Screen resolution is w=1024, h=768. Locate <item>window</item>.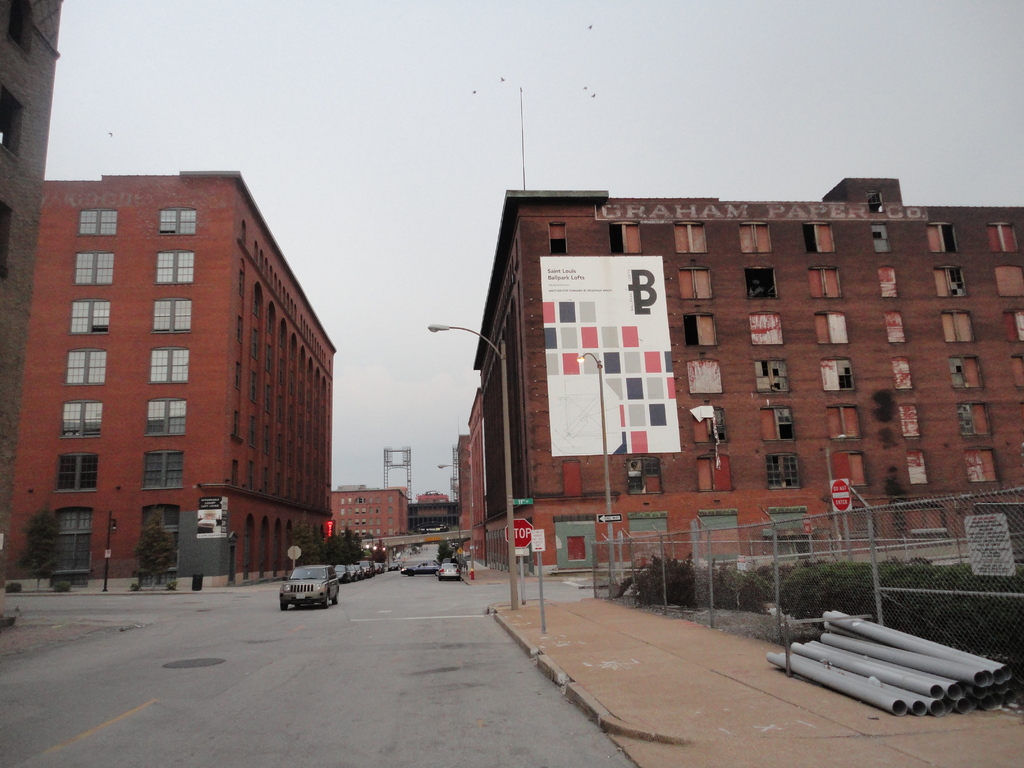
(60,399,106,439).
